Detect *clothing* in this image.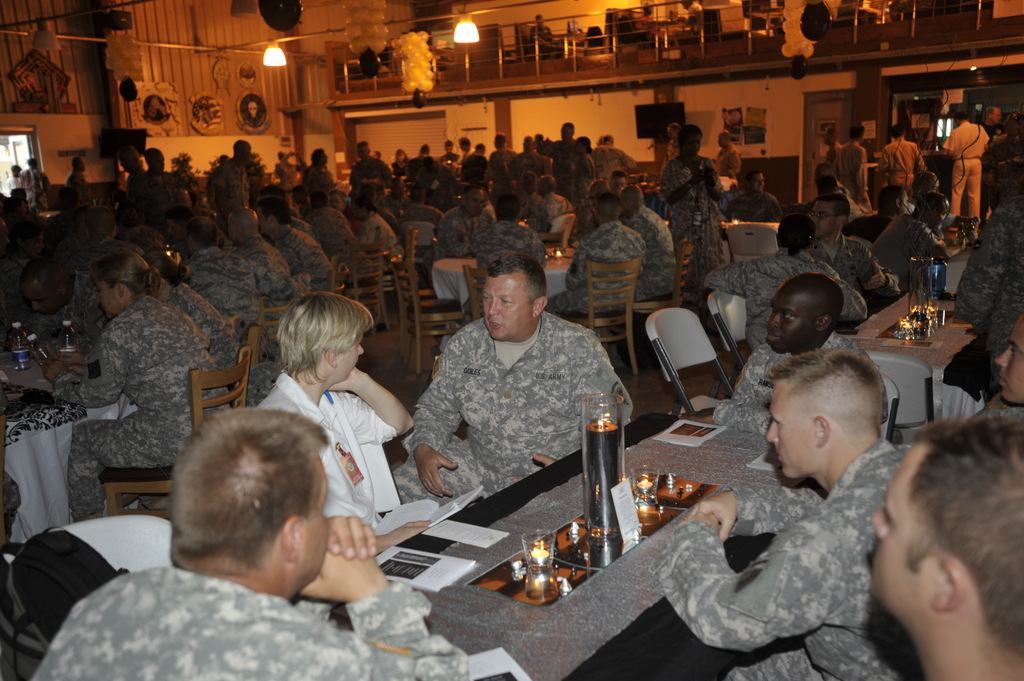
Detection: bbox=[887, 0, 920, 21].
